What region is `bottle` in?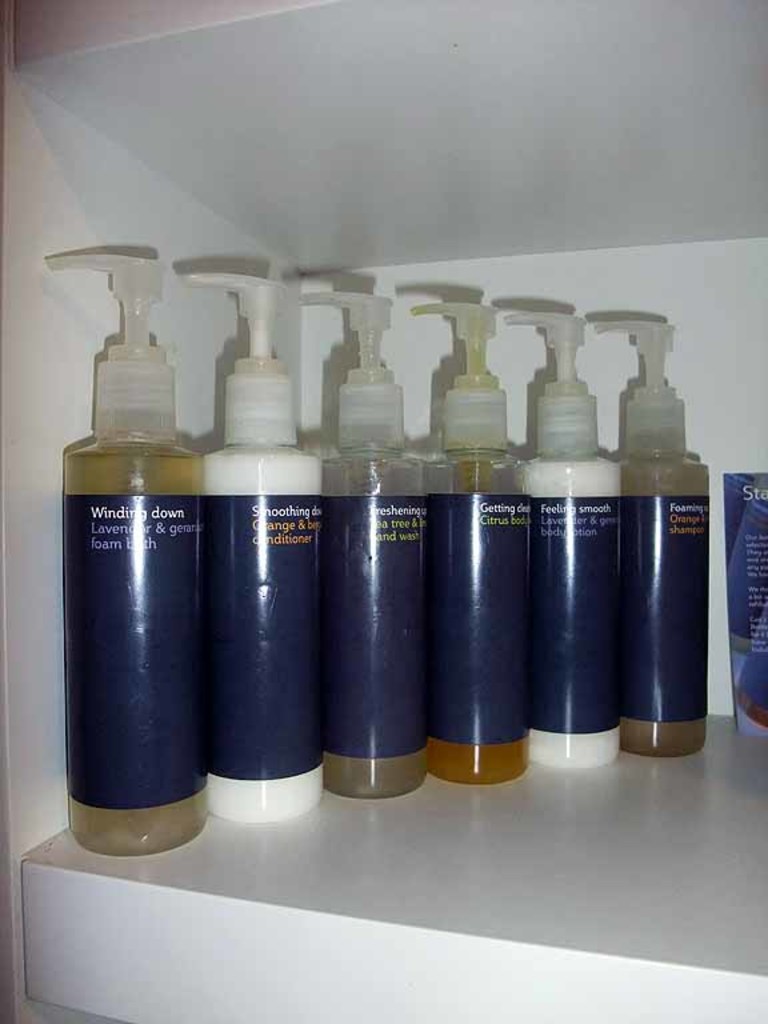
left=175, top=275, right=321, bottom=819.
